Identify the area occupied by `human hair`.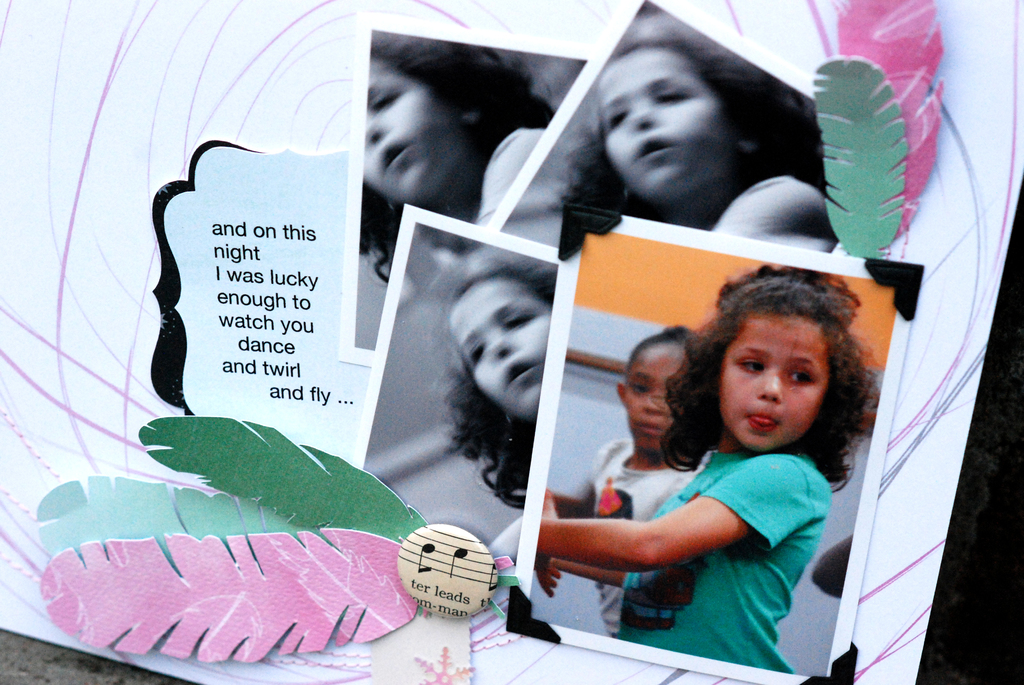
Area: region(442, 269, 557, 510).
